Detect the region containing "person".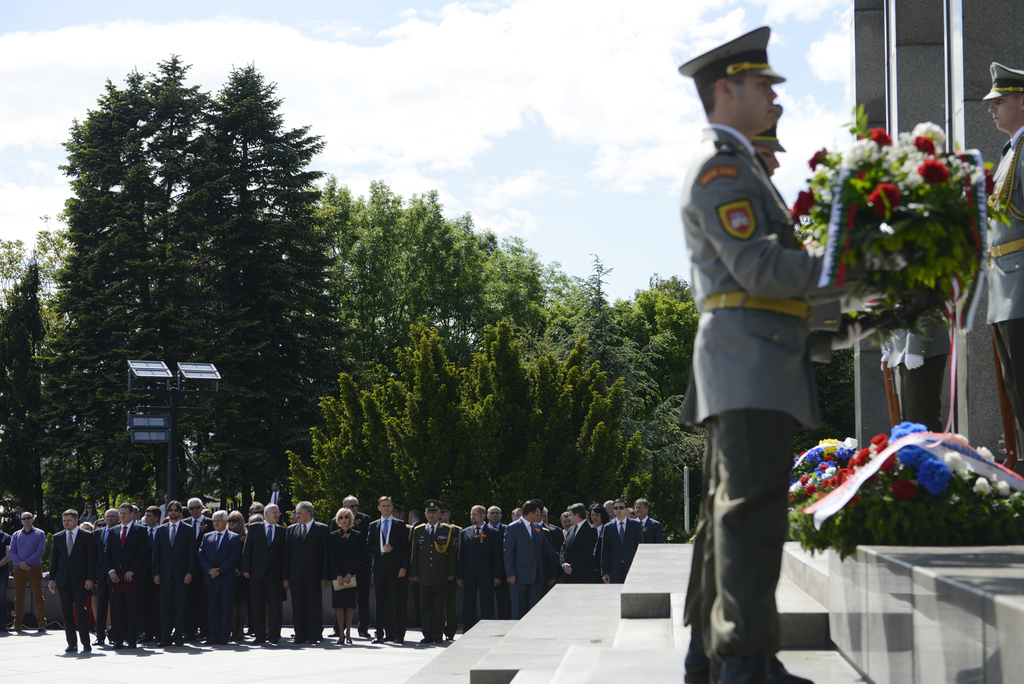
(left=589, top=504, right=612, bottom=539).
